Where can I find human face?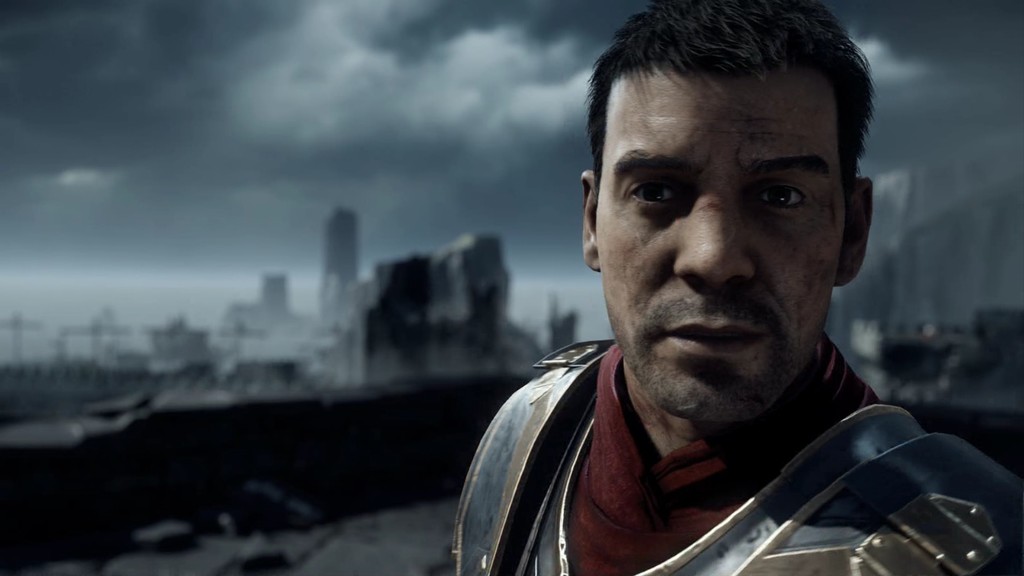
You can find it at 595, 73, 852, 418.
